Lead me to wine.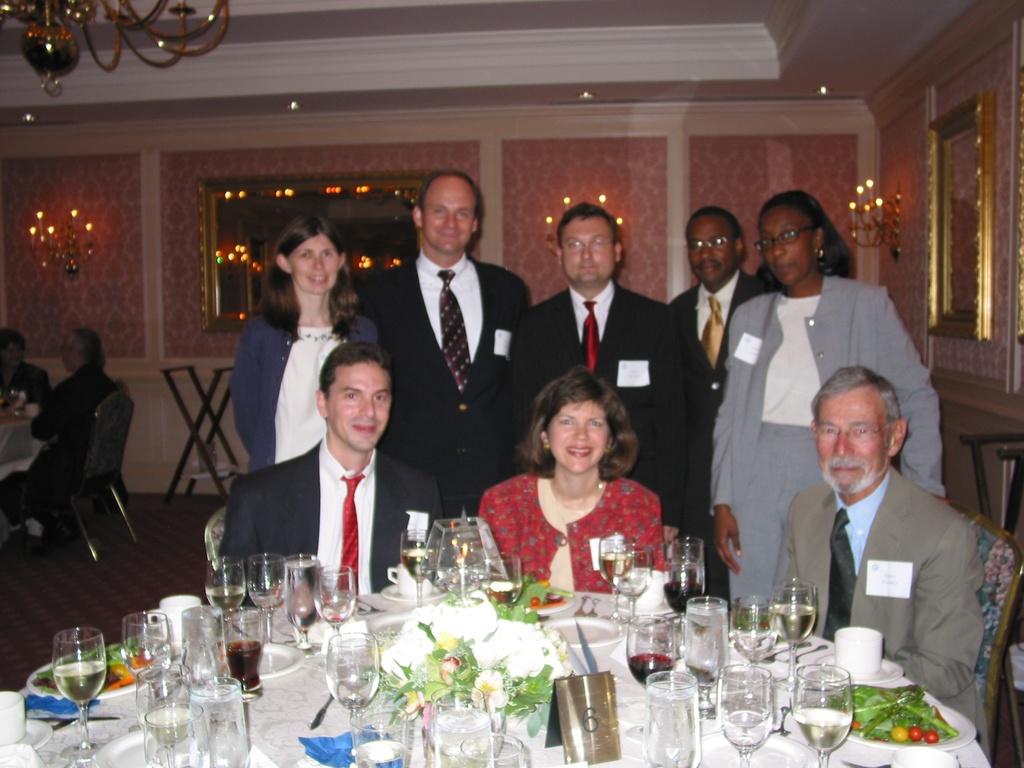
Lead to detection(401, 548, 435, 580).
